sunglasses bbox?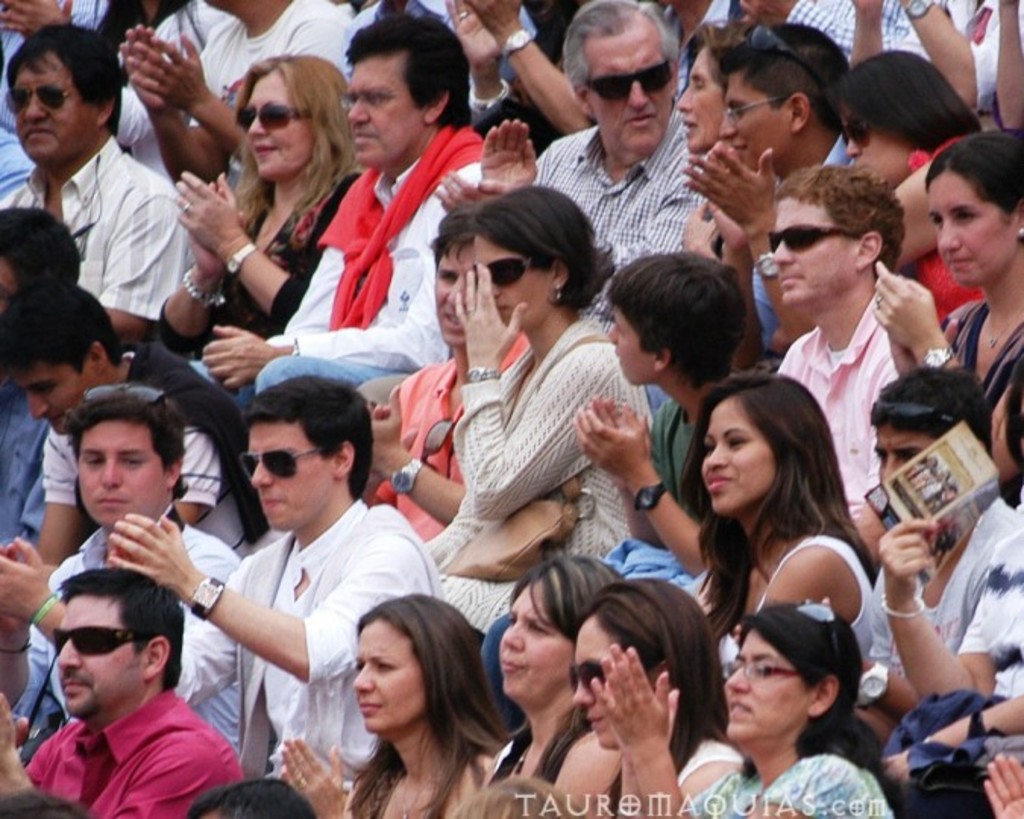
(766,223,887,255)
